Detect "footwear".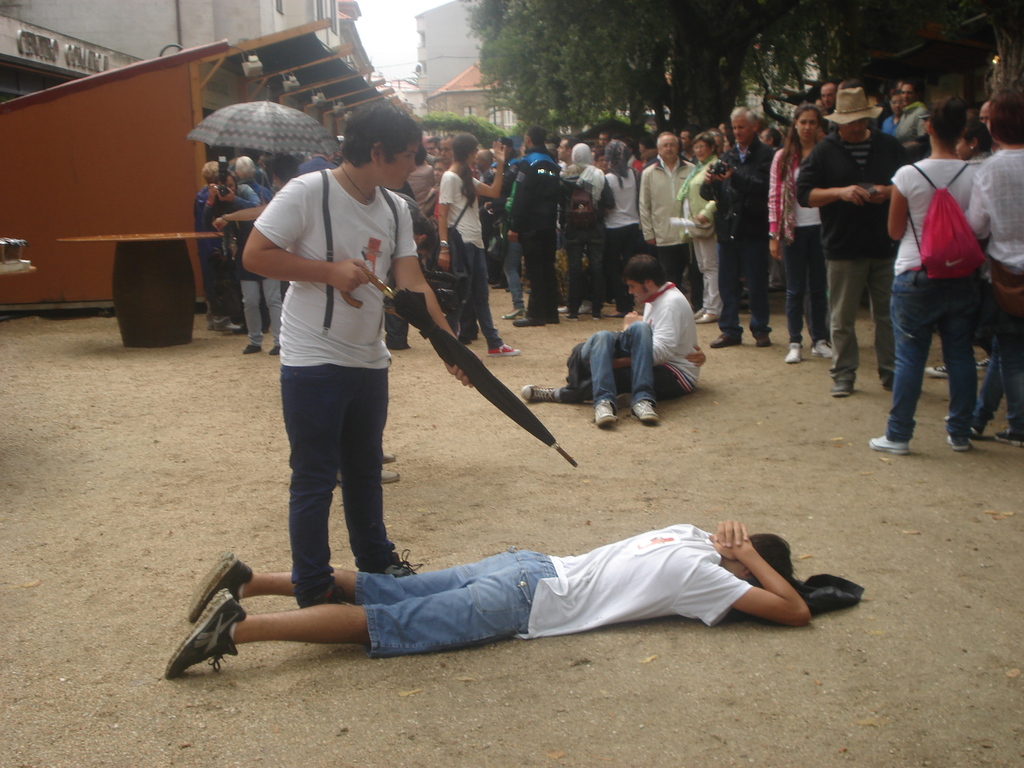
Detected at bbox=[808, 333, 837, 358].
